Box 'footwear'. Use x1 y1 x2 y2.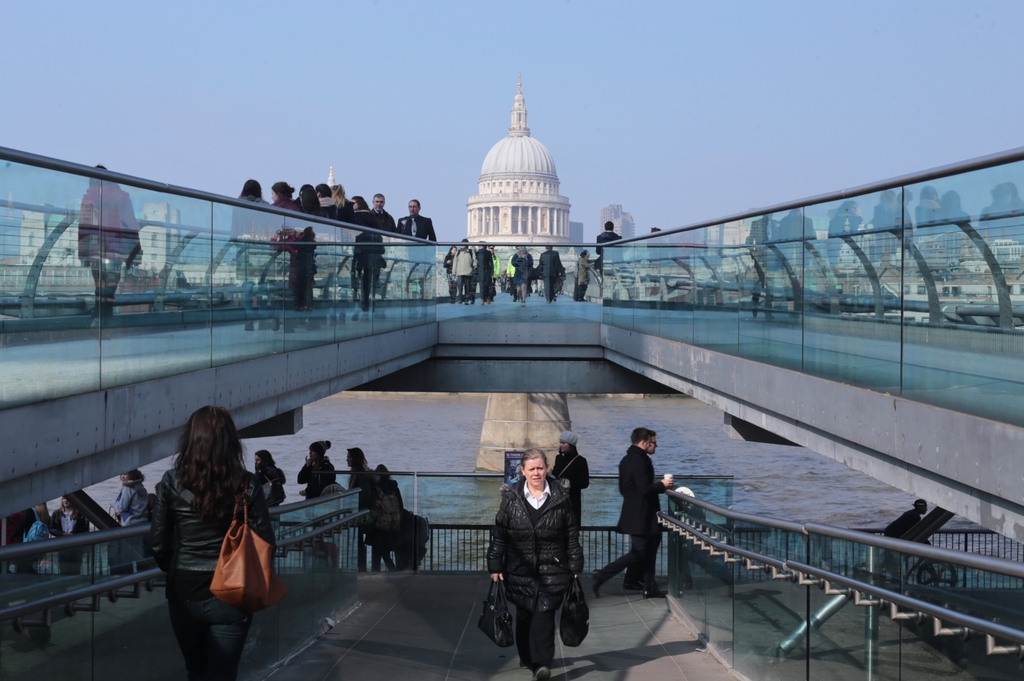
326 316 339 328.
